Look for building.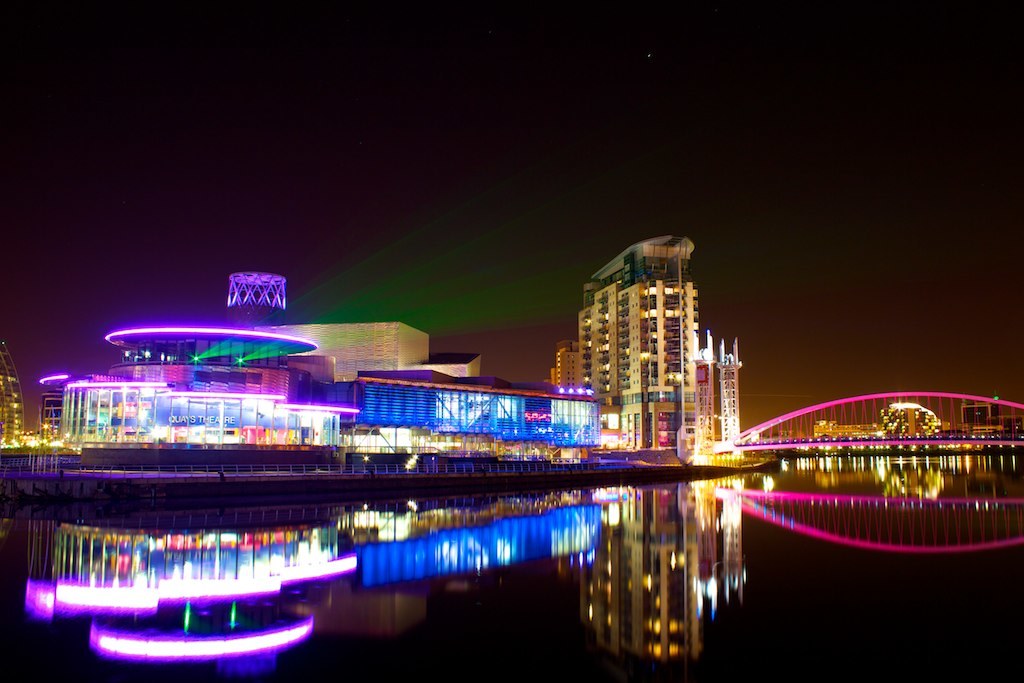
Found: 562:354:574:386.
